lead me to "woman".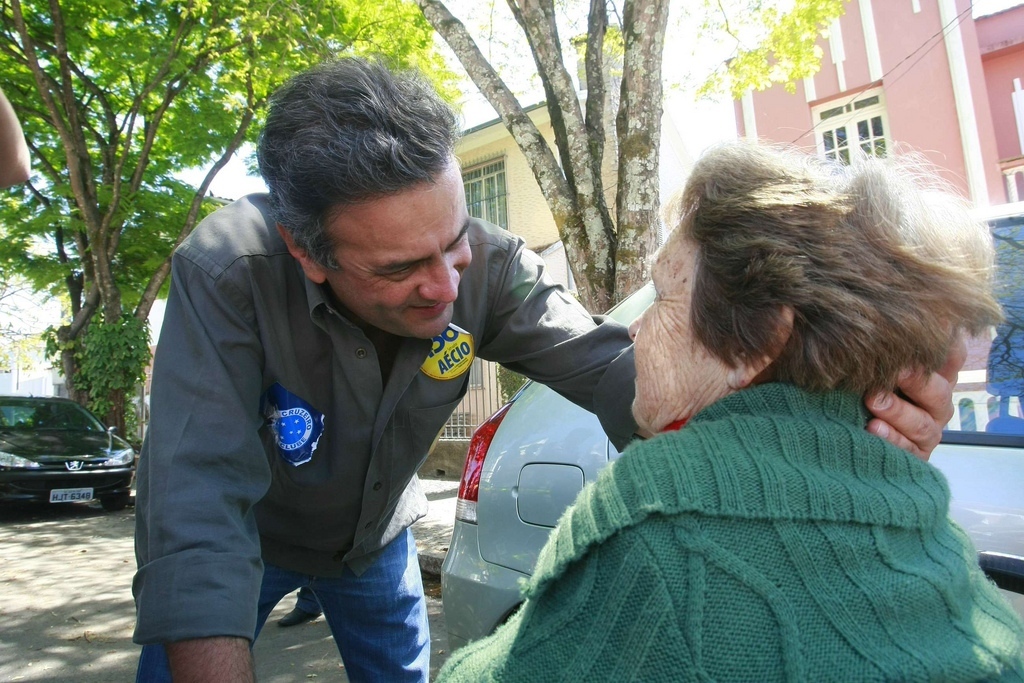
Lead to pyautogui.locateOnScreen(463, 150, 1011, 672).
